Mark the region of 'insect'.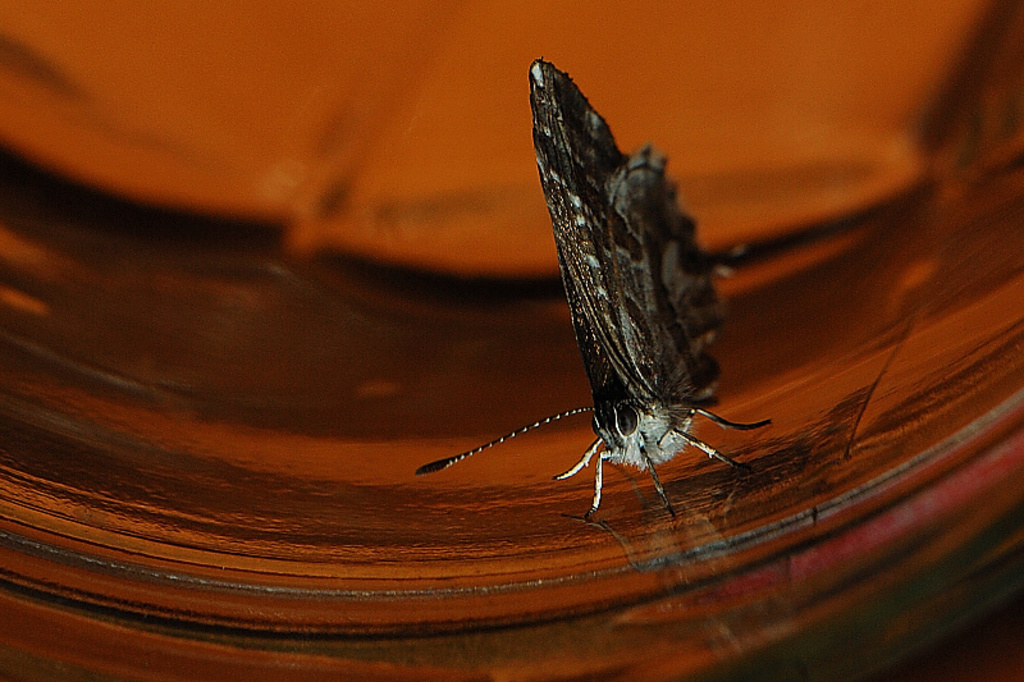
Region: (x1=406, y1=50, x2=777, y2=531).
